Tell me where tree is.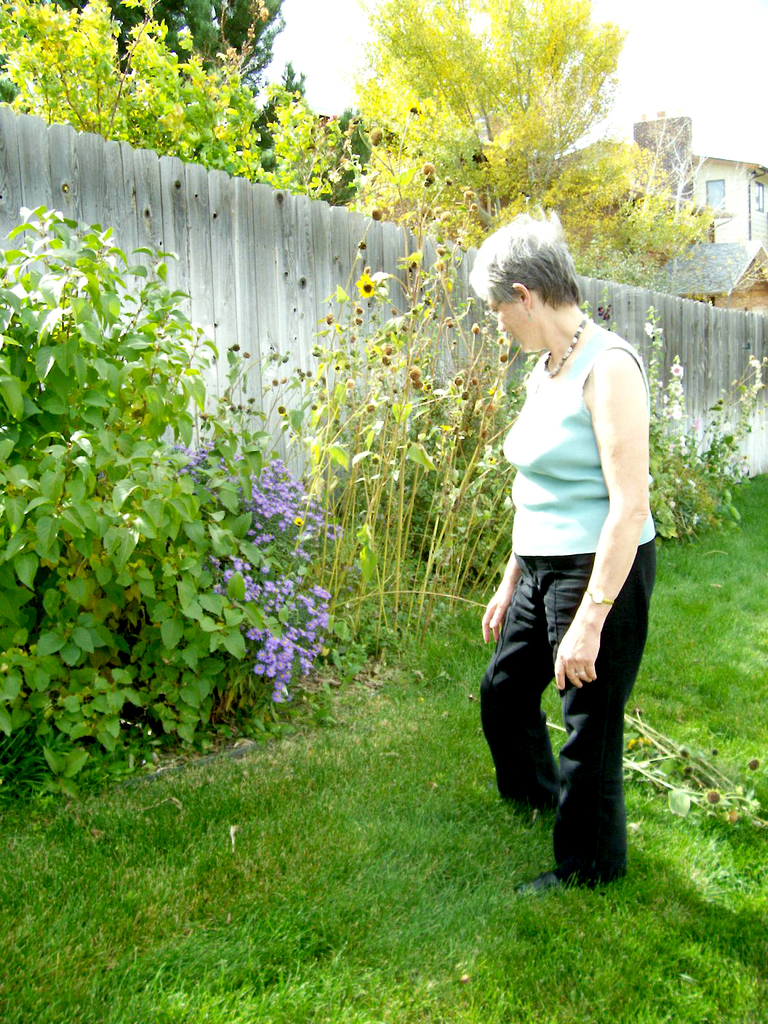
tree is at 257,35,696,237.
